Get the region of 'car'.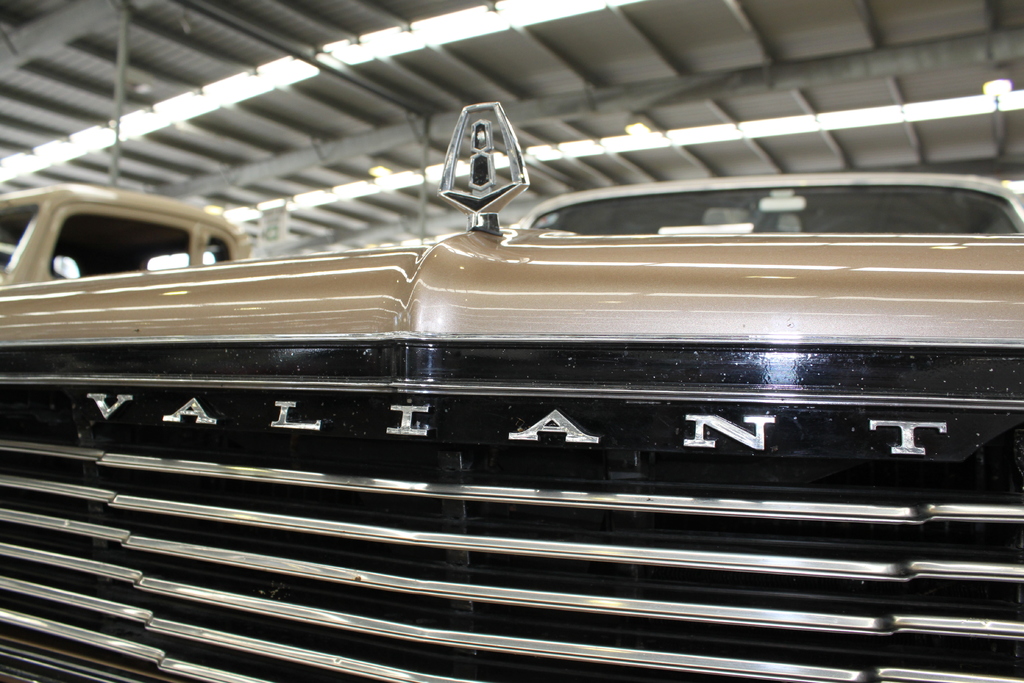
box=[0, 100, 1023, 678].
